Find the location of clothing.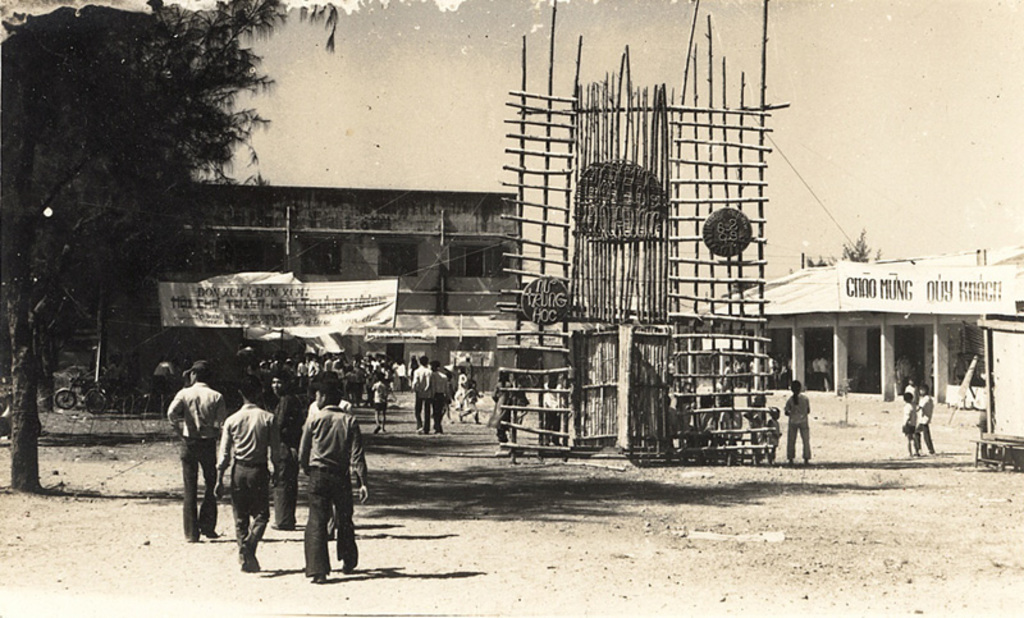
Location: bbox=[814, 353, 826, 377].
